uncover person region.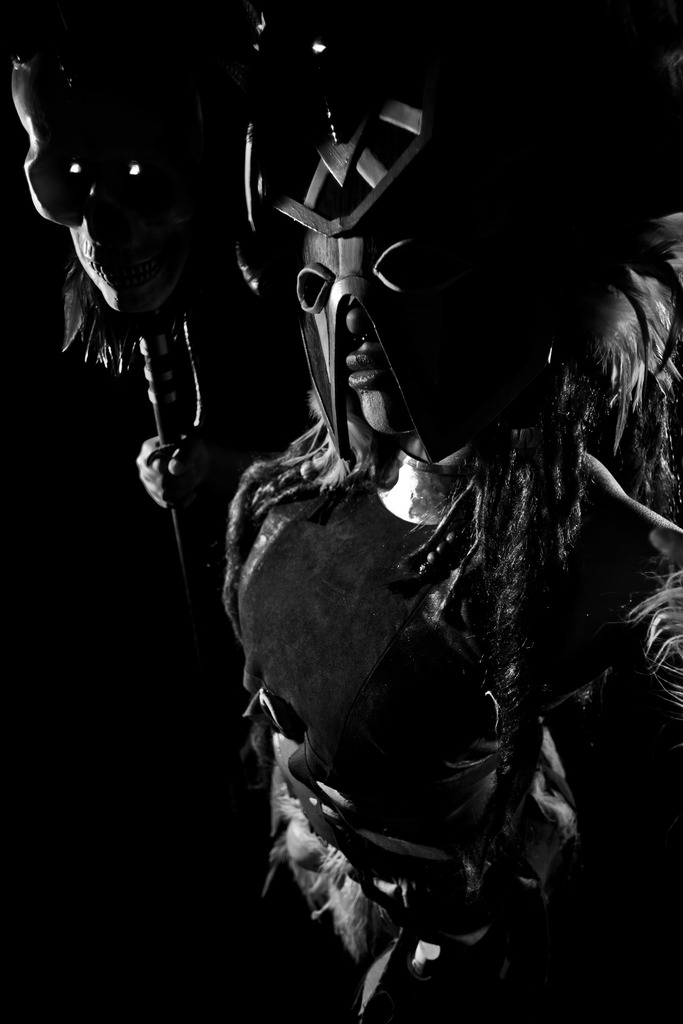
Uncovered: BBox(115, 84, 626, 978).
